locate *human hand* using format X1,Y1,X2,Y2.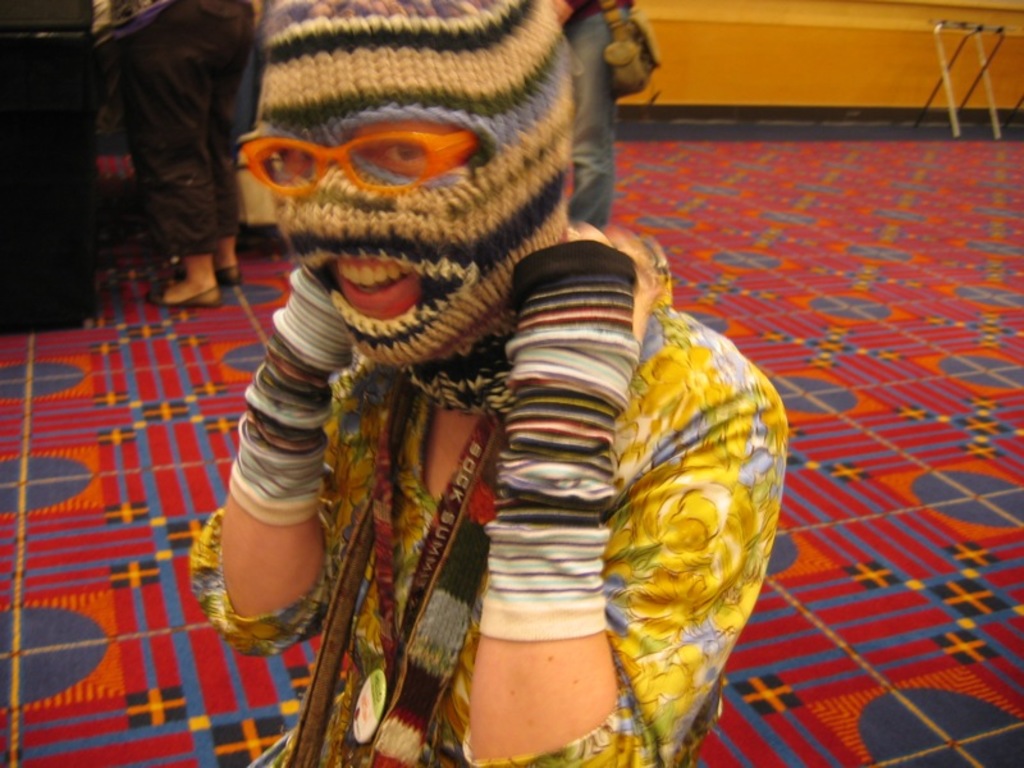
520,218,660,371.
